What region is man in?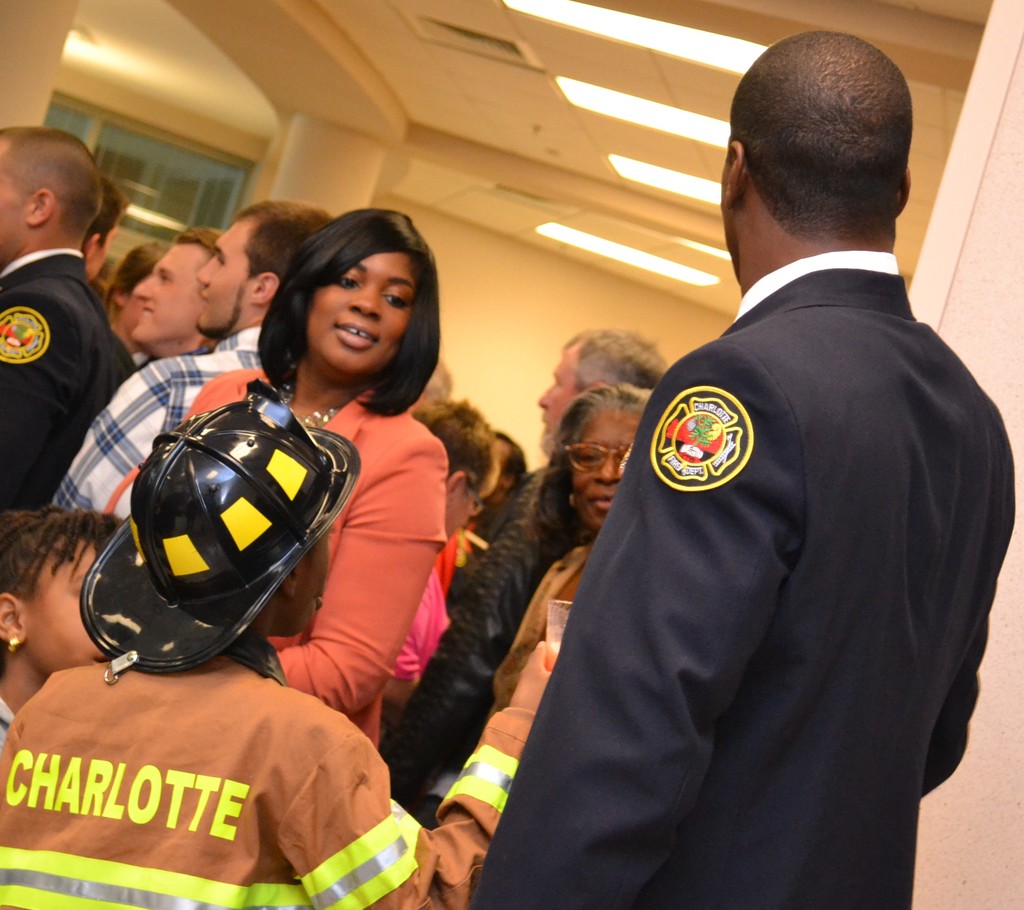
l=472, t=33, r=1016, b=909.
